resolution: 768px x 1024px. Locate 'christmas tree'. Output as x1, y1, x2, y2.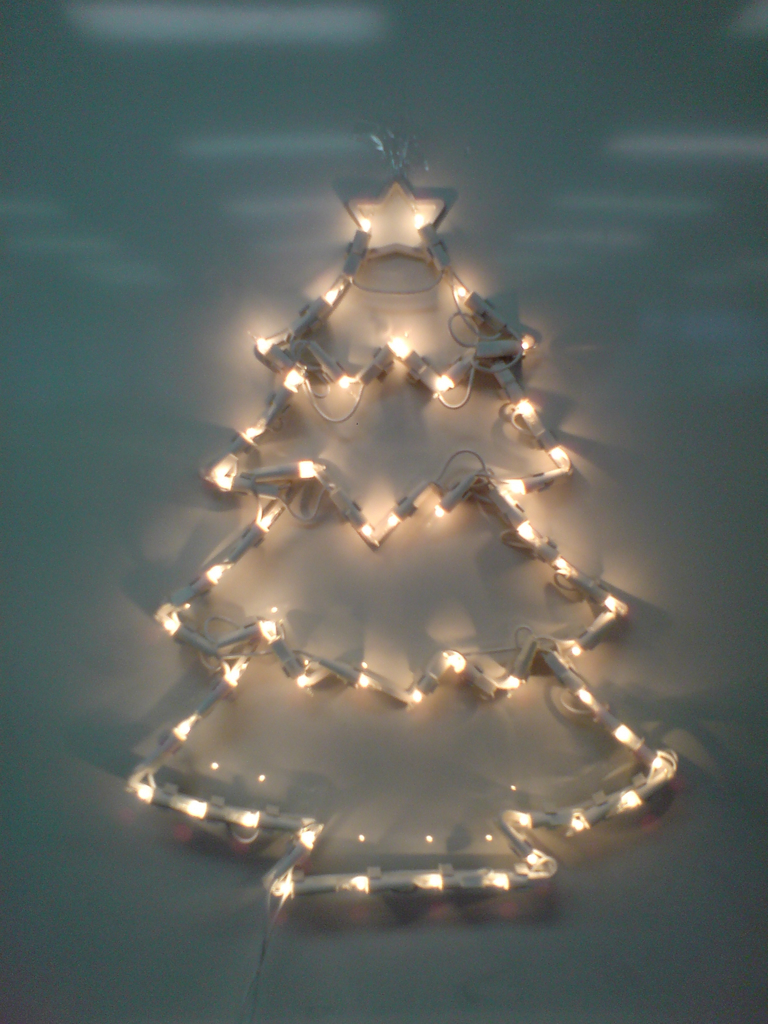
119, 113, 686, 938.
